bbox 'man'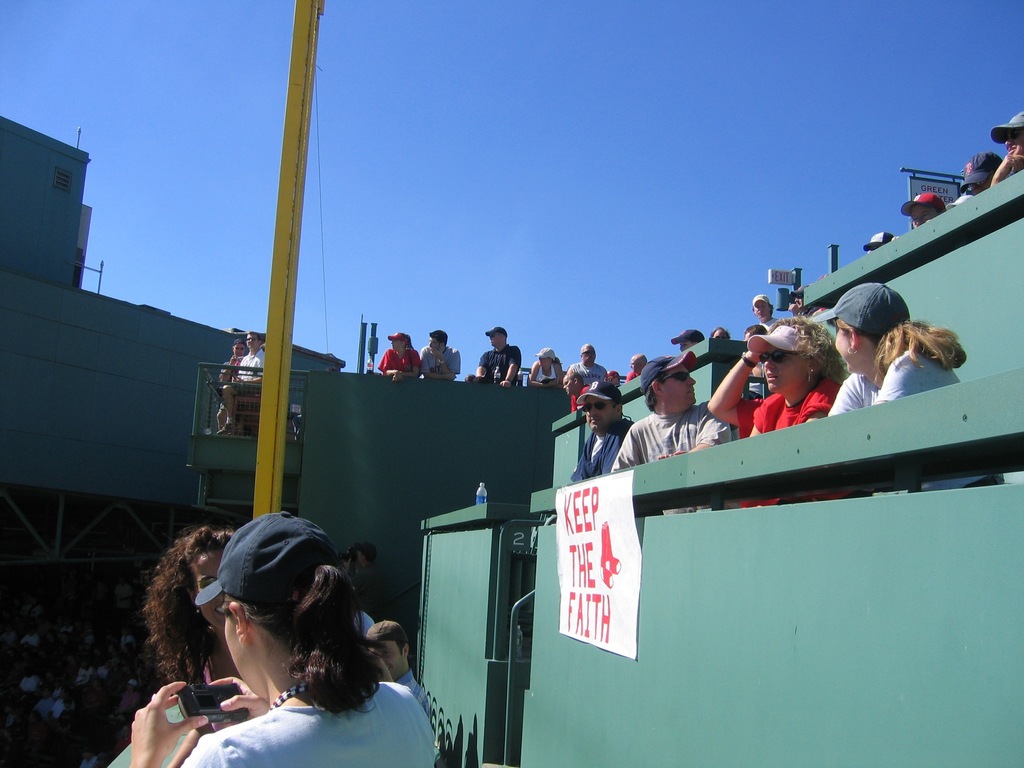
<bbox>212, 333, 266, 430</bbox>
